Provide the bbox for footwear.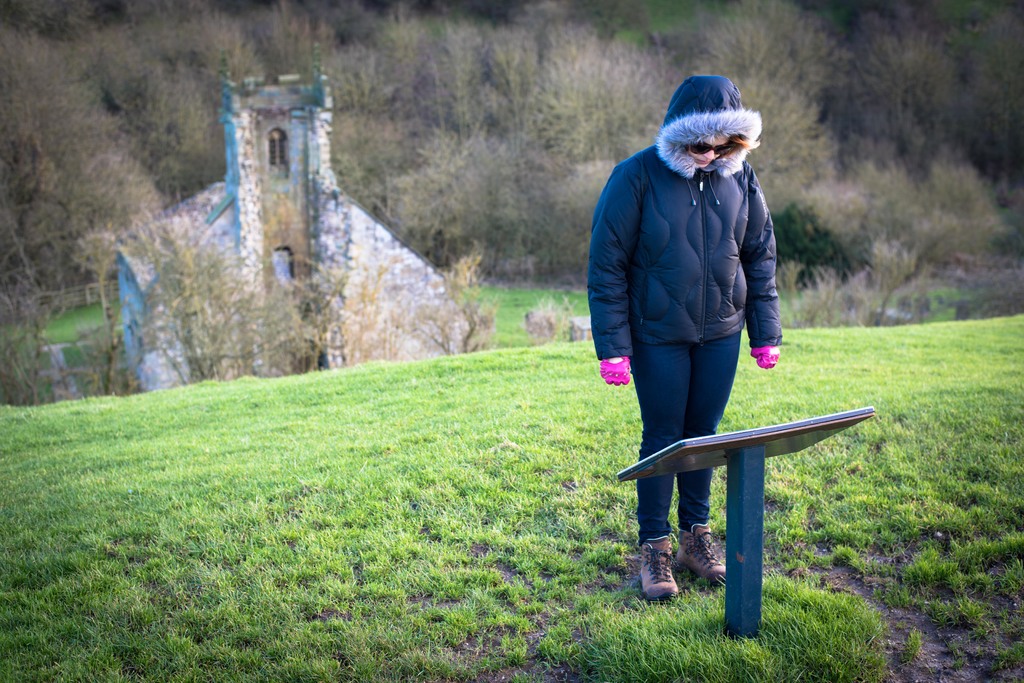
detection(636, 543, 703, 613).
